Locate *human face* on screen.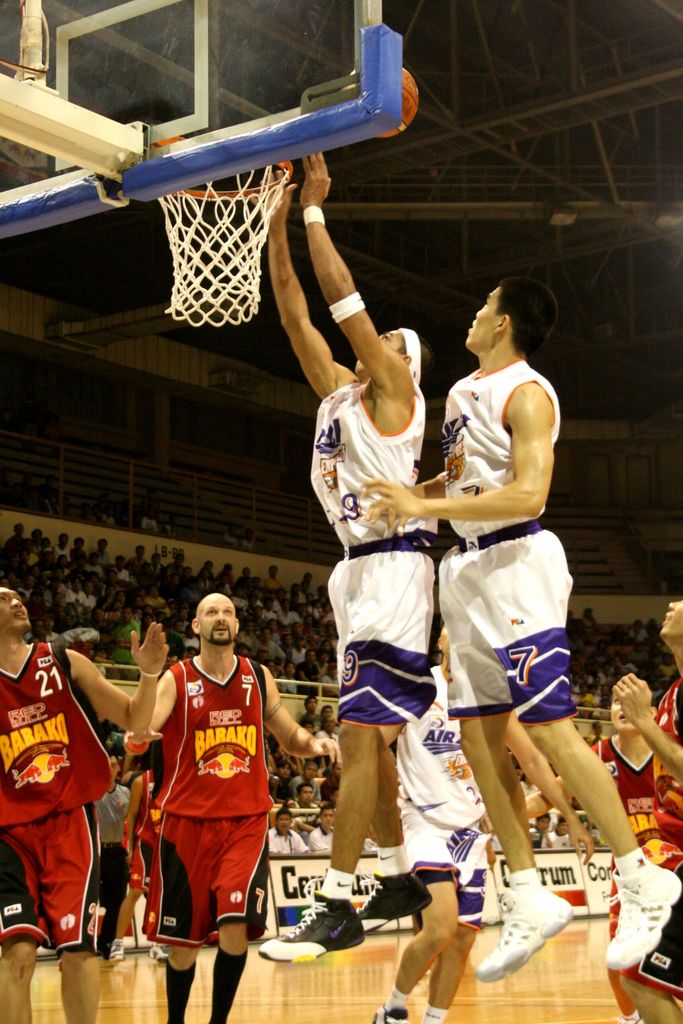
On screen at rect(354, 323, 411, 383).
